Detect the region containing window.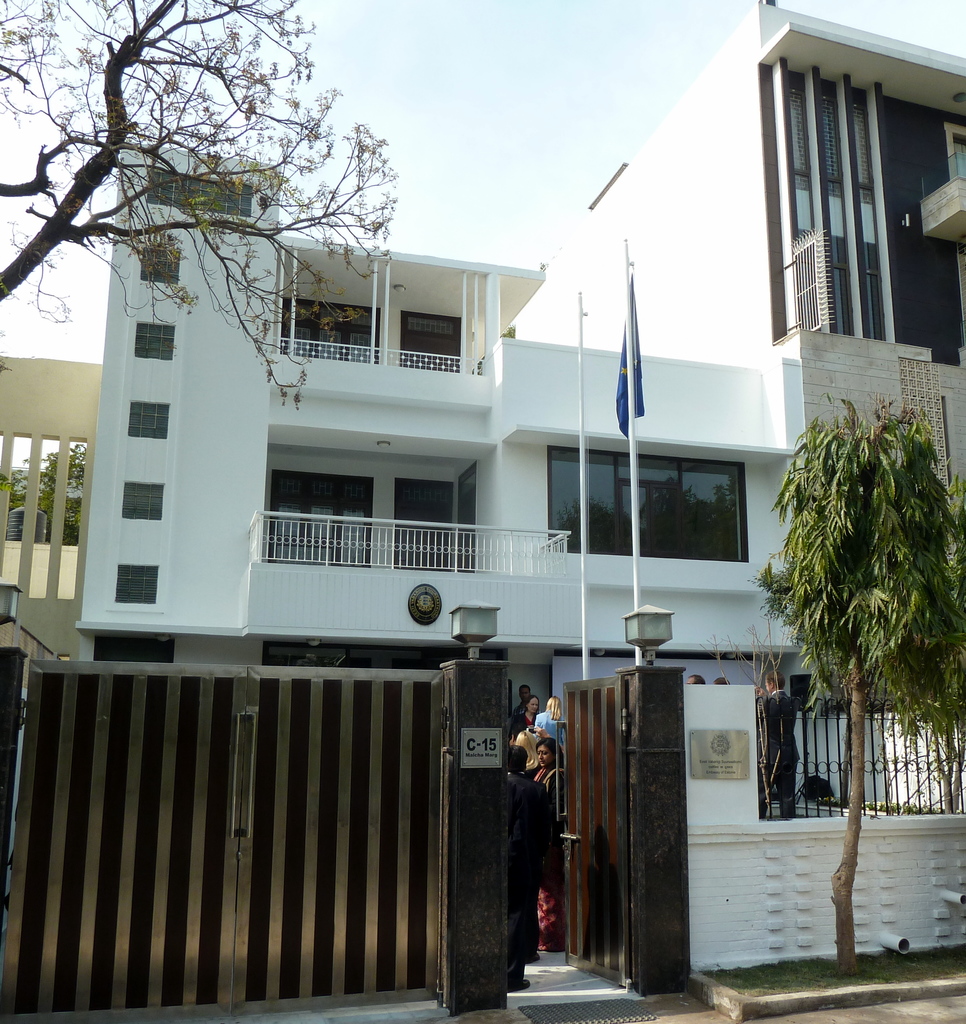
bbox=[131, 319, 175, 362].
